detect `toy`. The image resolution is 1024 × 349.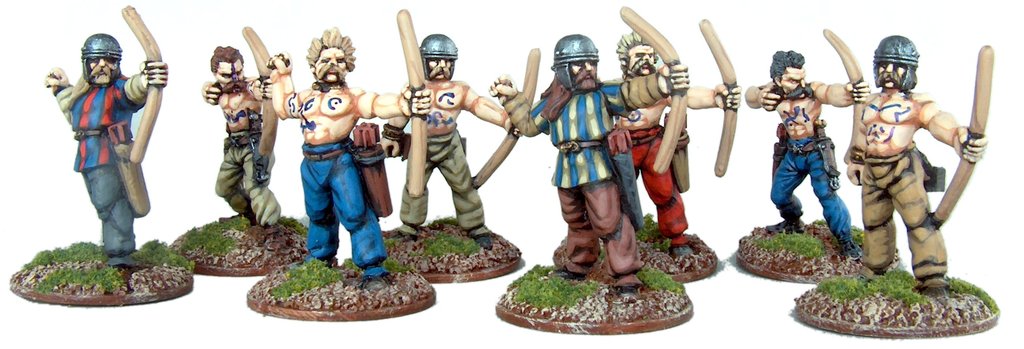
region(845, 44, 978, 314).
